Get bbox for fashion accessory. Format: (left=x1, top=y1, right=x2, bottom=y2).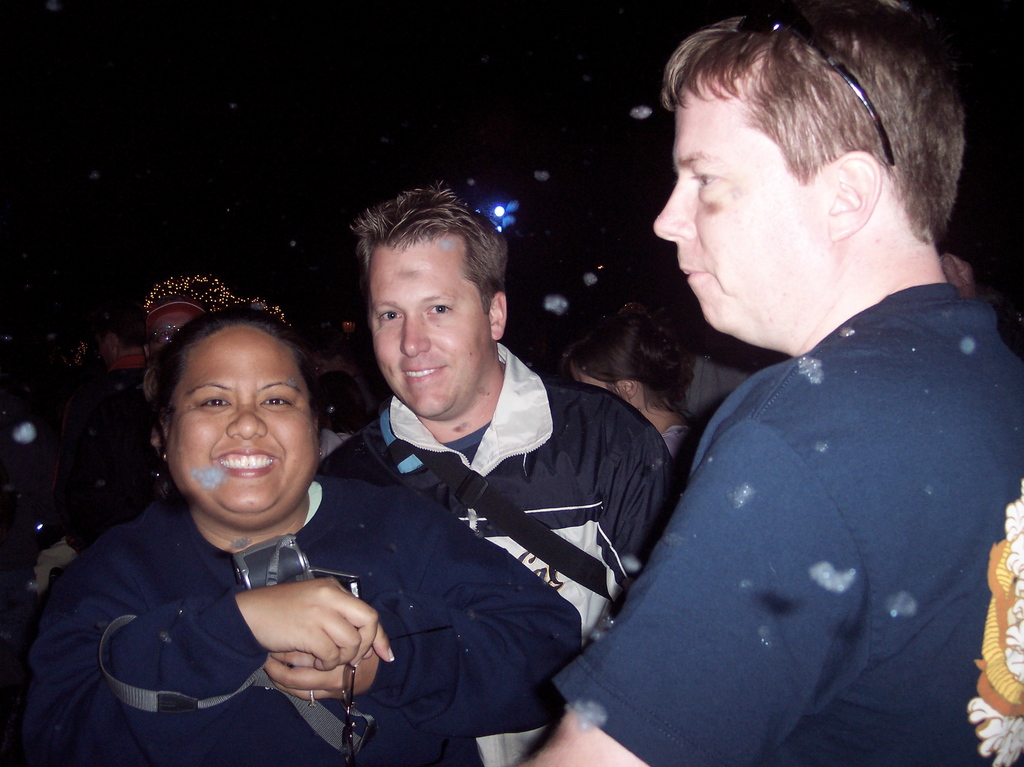
(left=340, top=662, right=358, bottom=766).
